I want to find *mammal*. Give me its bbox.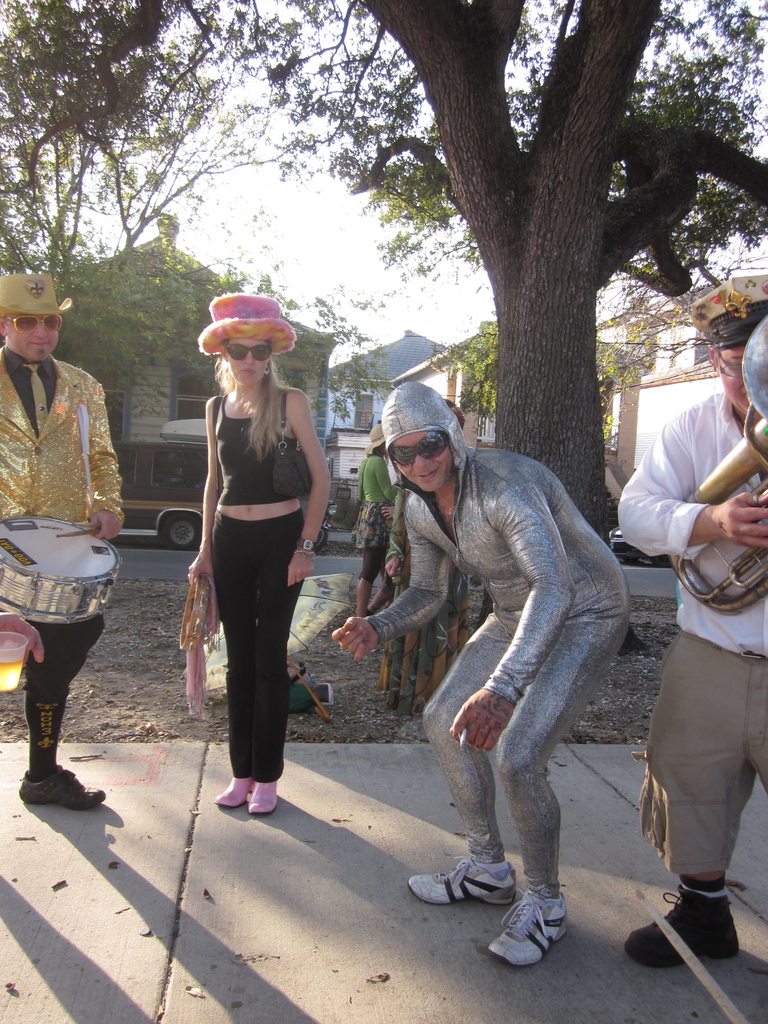
[left=349, top=423, right=396, bottom=615].
